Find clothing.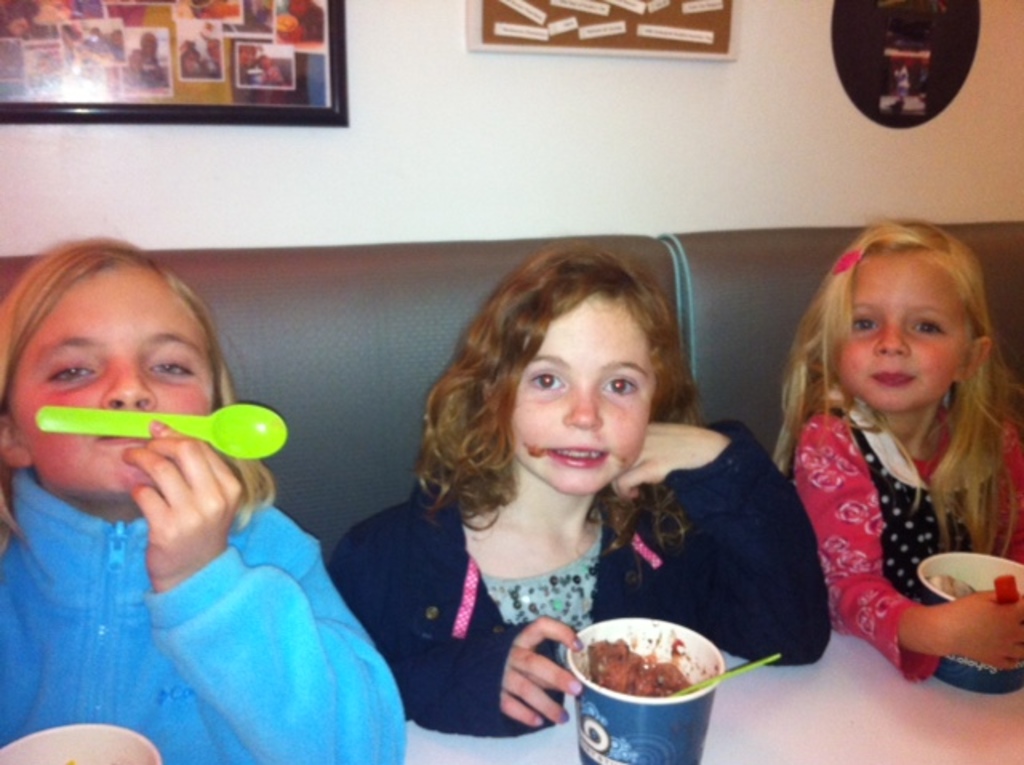
[x1=326, y1=411, x2=826, y2=739].
